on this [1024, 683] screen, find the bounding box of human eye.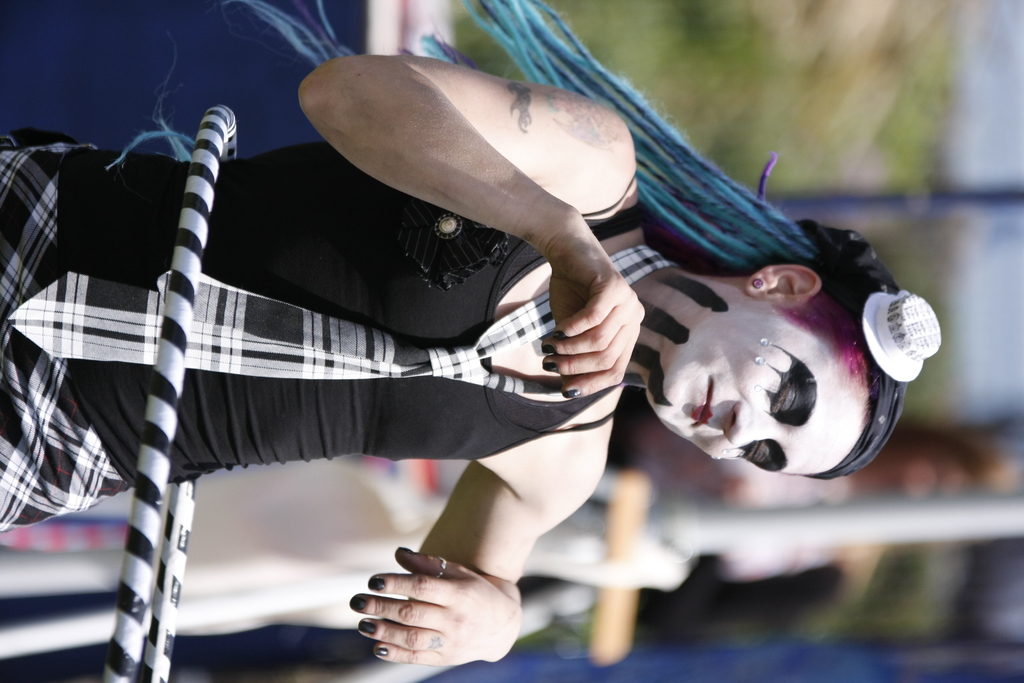
Bounding box: [768, 374, 799, 423].
